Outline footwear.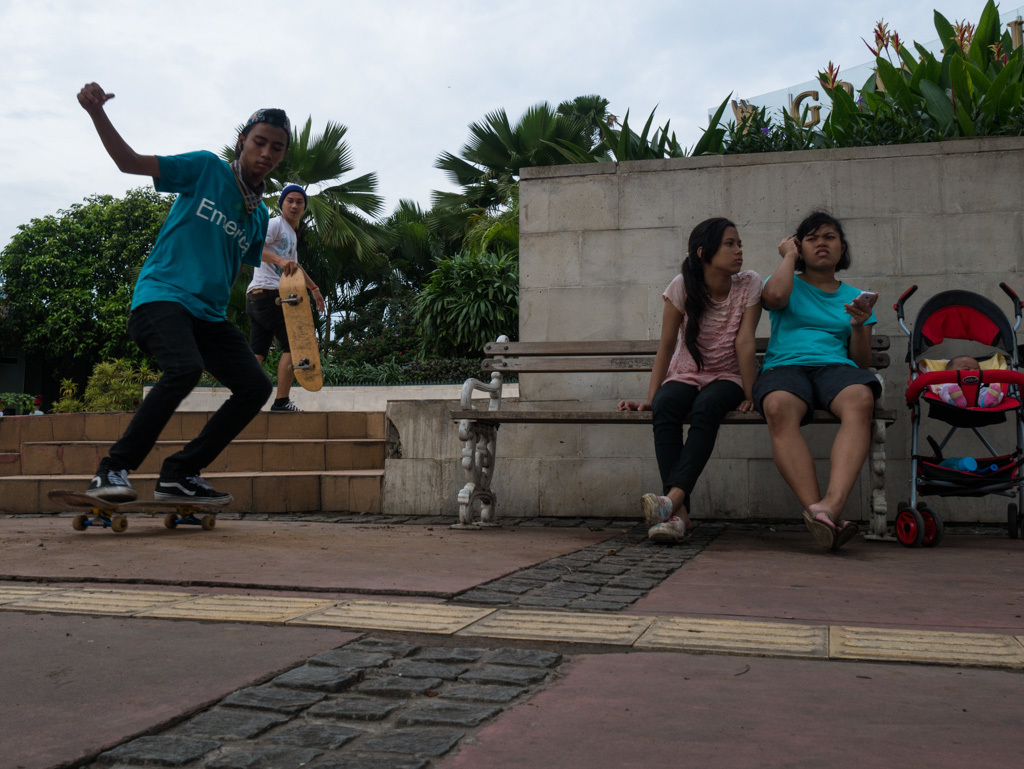
Outline: select_region(827, 510, 855, 545).
